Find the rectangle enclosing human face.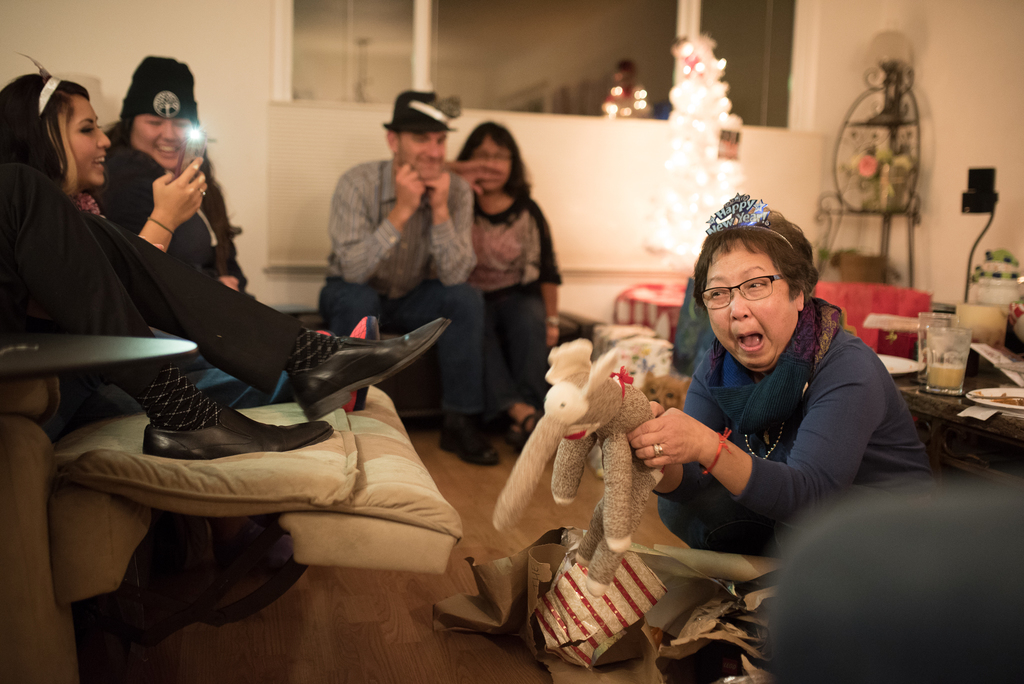
<box>400,133,447,174</box>.
